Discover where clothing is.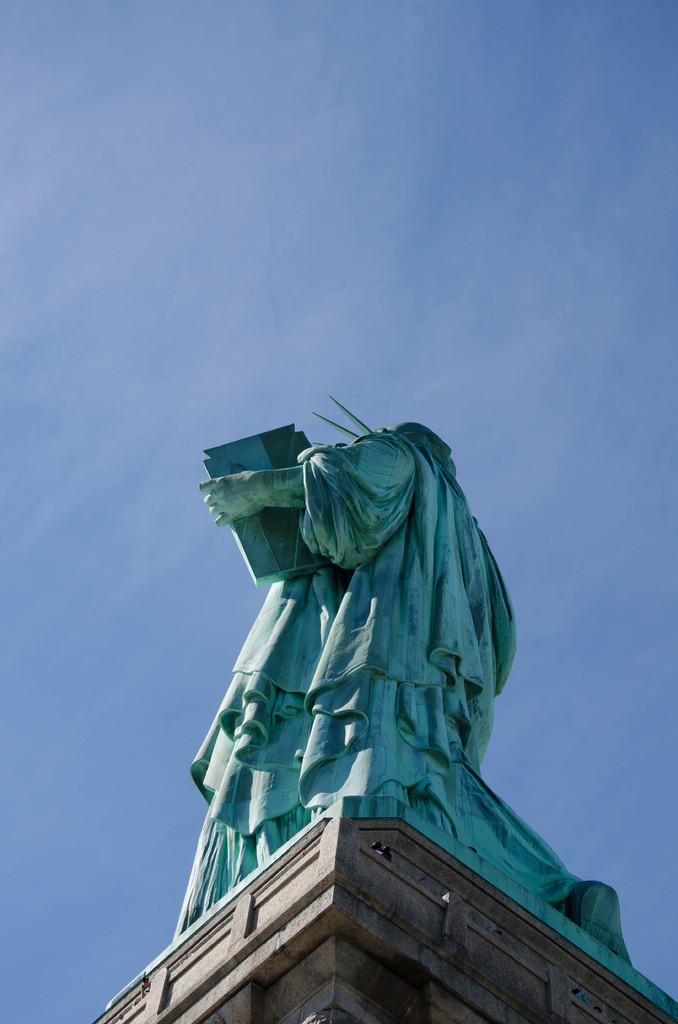
Discovered at {"left": 162, "top": 440, "right": 599, "bottom": 978}.
